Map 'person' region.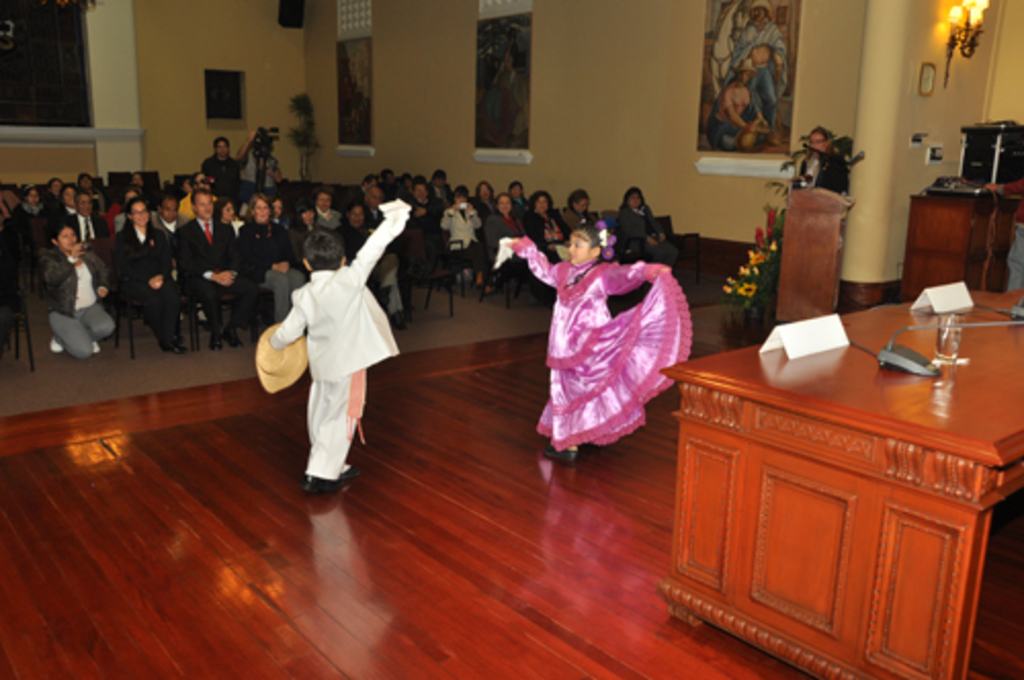
Mapped to <region>111, 197, 180, 354</region>.
